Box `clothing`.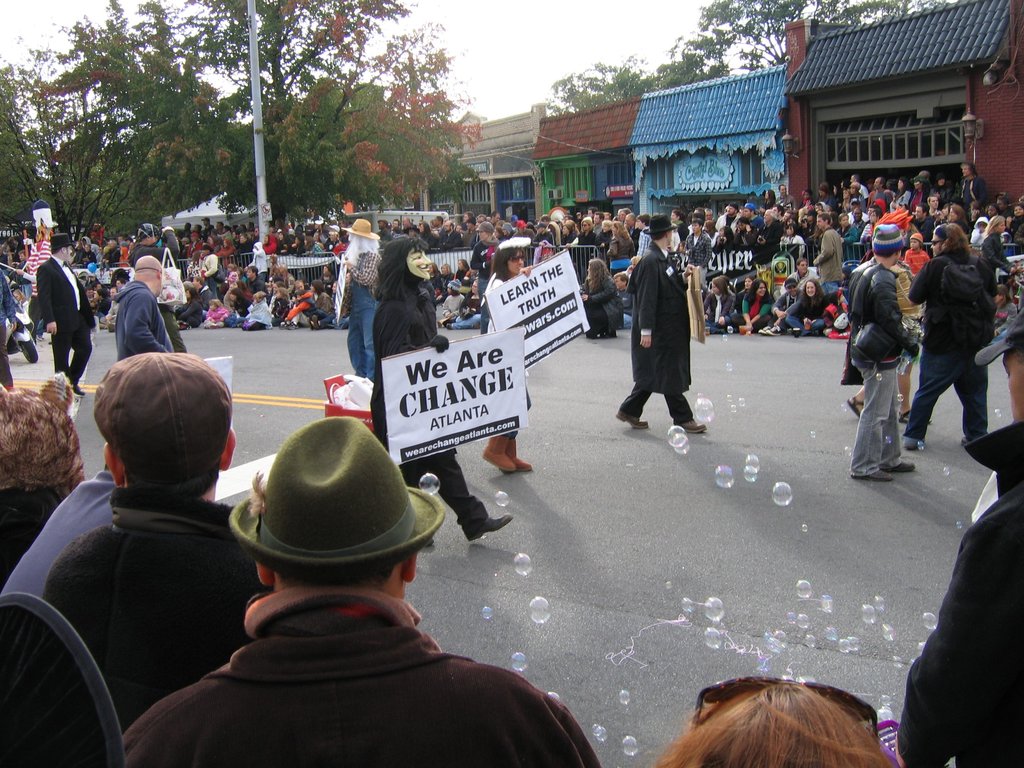
<box>625,212,709,429</box>.
